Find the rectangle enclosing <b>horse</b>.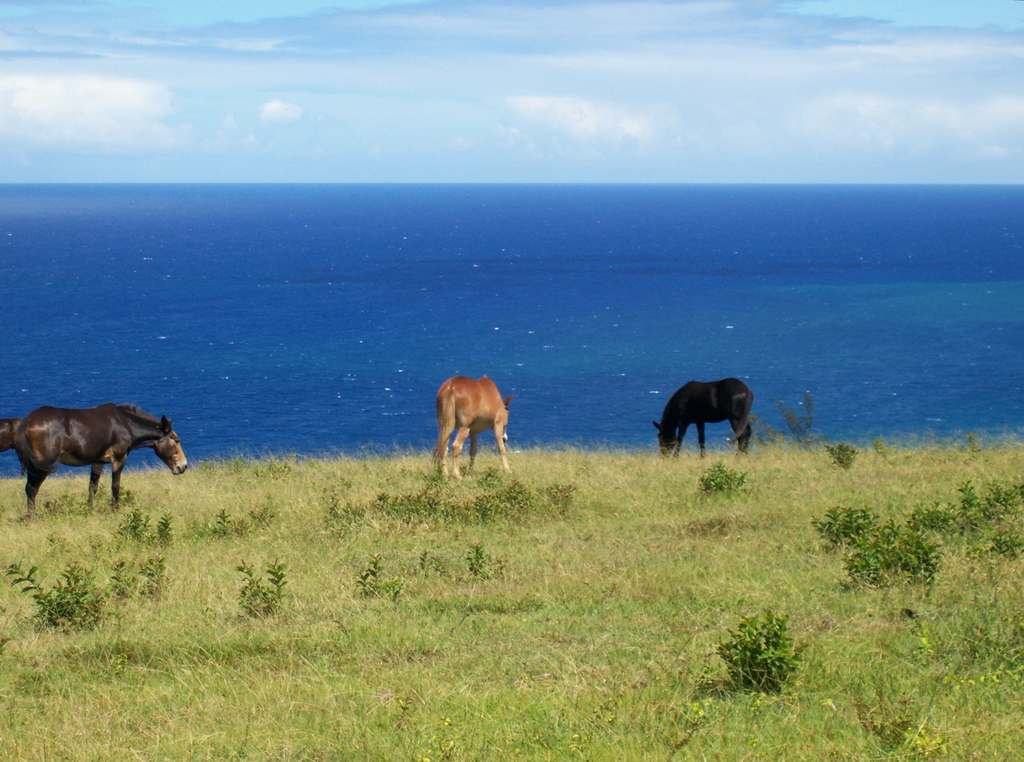
<bbox>10, 401, 193, 522</bbox>.
